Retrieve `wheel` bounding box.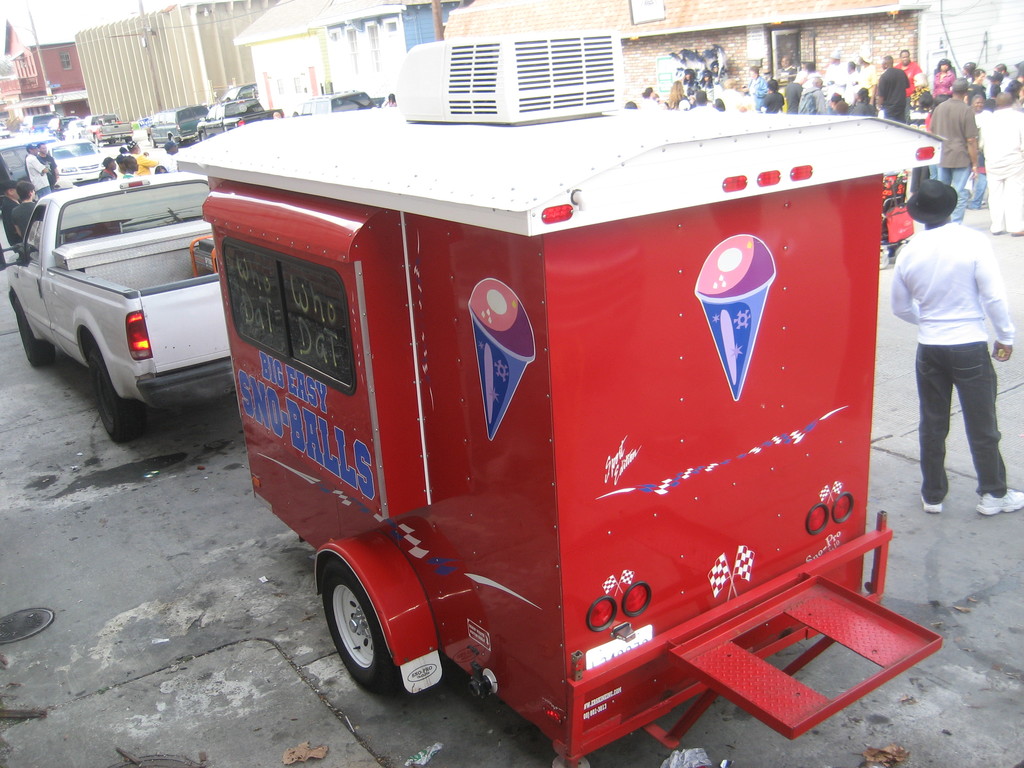
Bounding box: region(200, 132, 205, 143).
